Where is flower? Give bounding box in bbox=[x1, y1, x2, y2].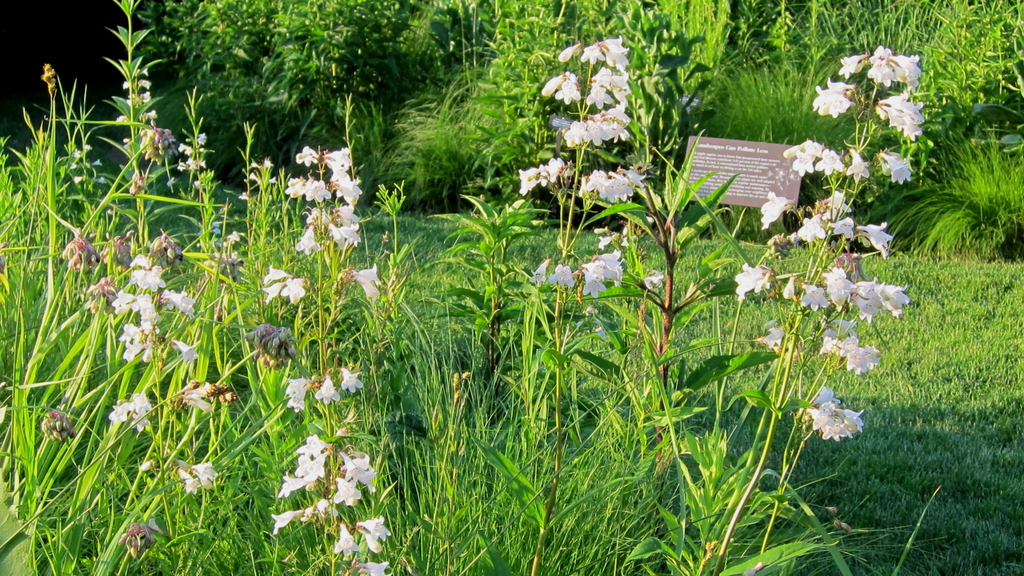
bbox=[816, 93, 851, 116].
